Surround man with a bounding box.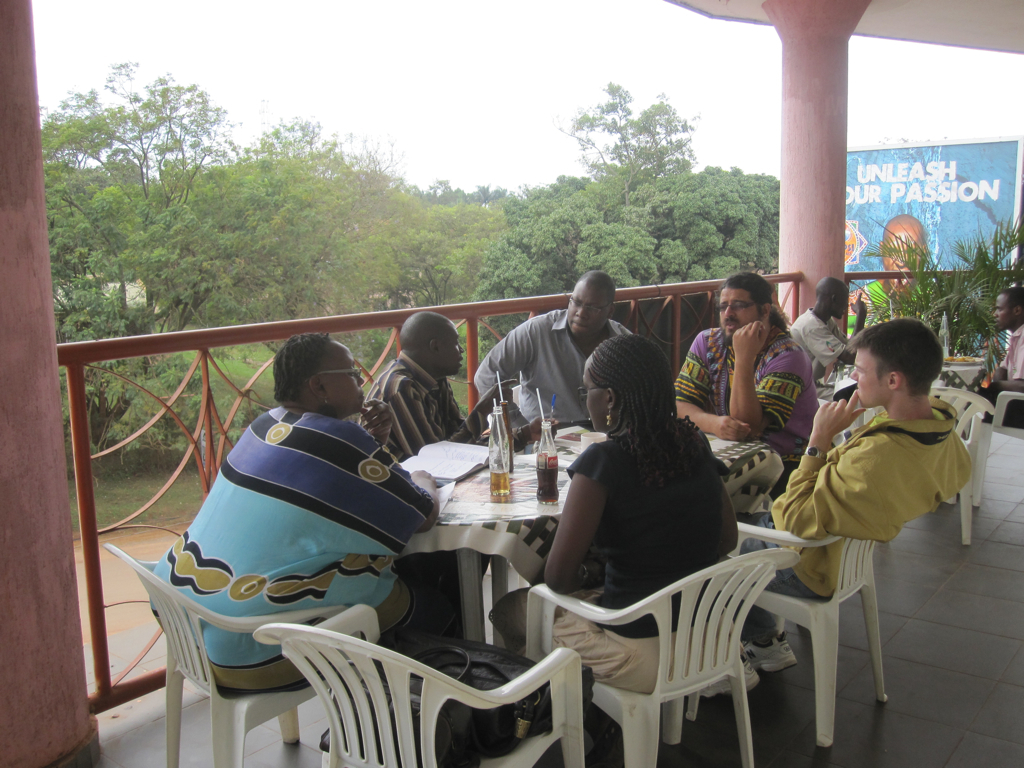
<bbox>701, 310, 975, 707</bbox>.
